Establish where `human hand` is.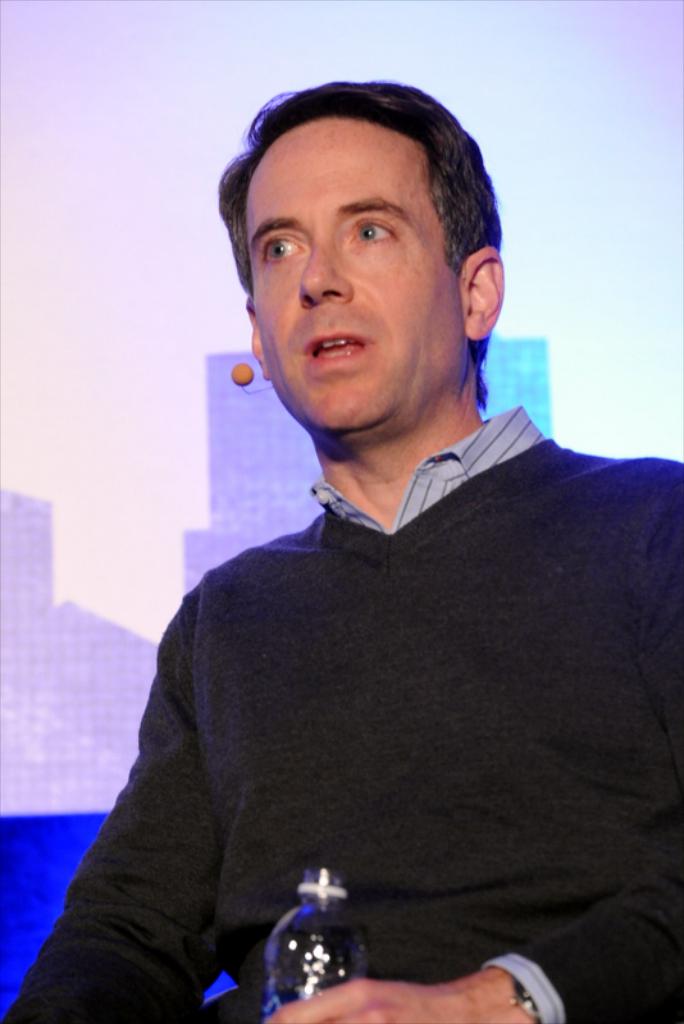
Established at {"x1": 265, "y1": 975, "x2": 534, "y2": 1023}.
